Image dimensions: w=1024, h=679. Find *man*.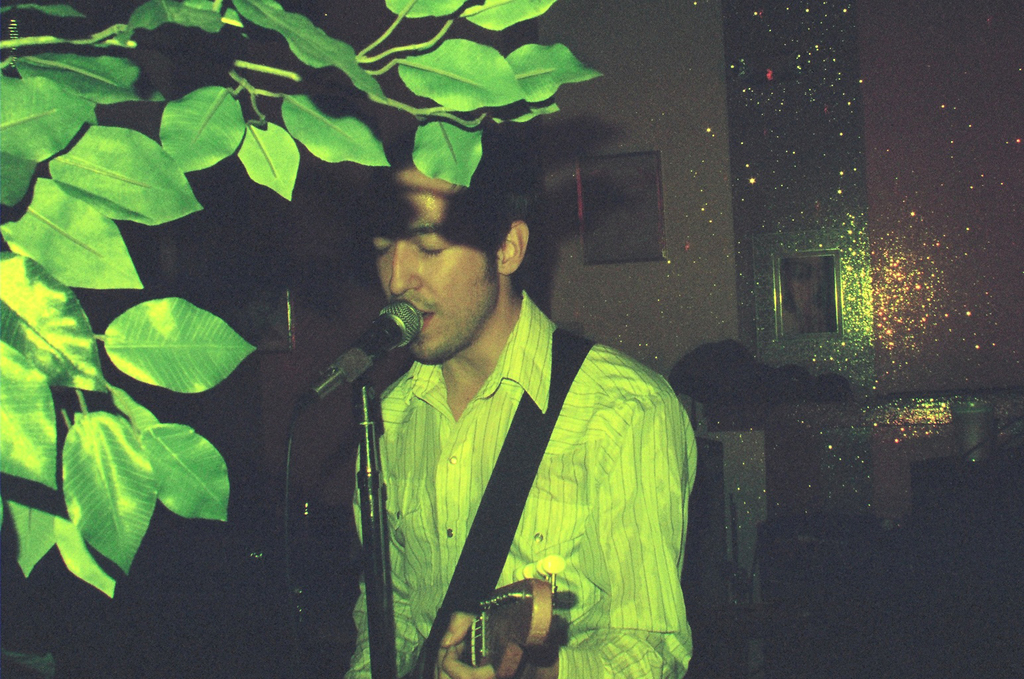
locate(340, 116, 702, 678).
